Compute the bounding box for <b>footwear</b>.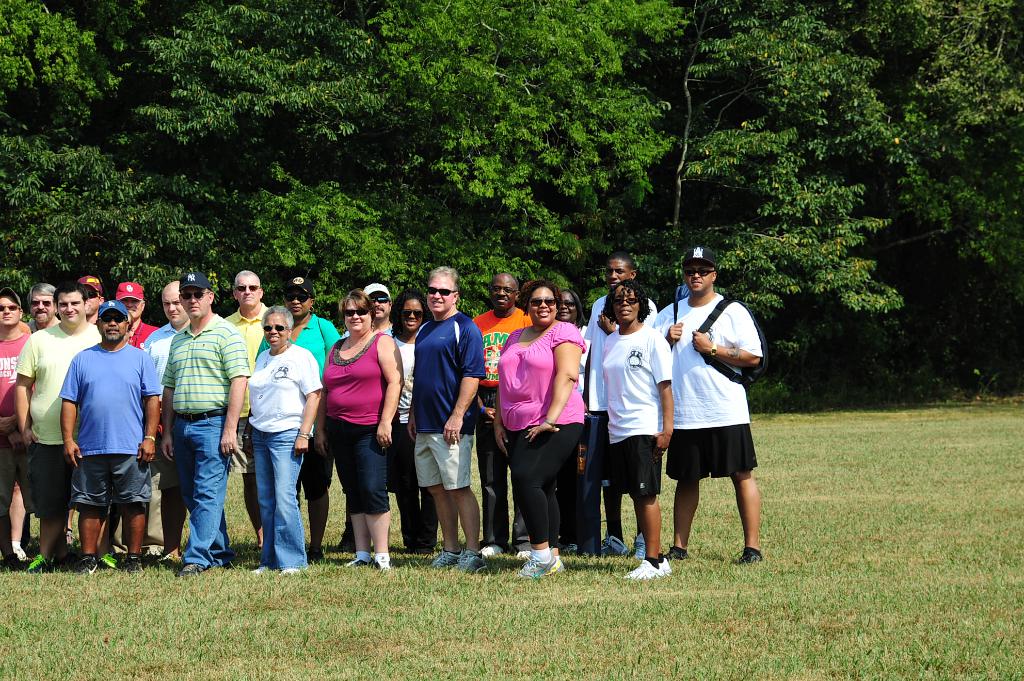
<box>444,554,476,578</box>.
